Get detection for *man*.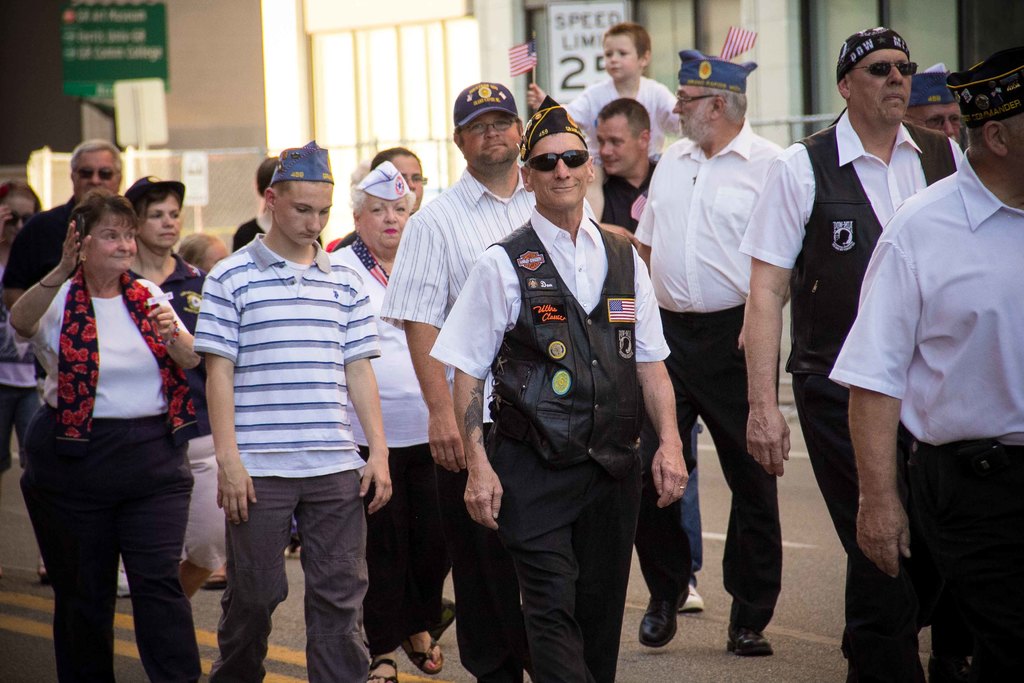
Detection: bbox=[383, 74, 598, 682].
